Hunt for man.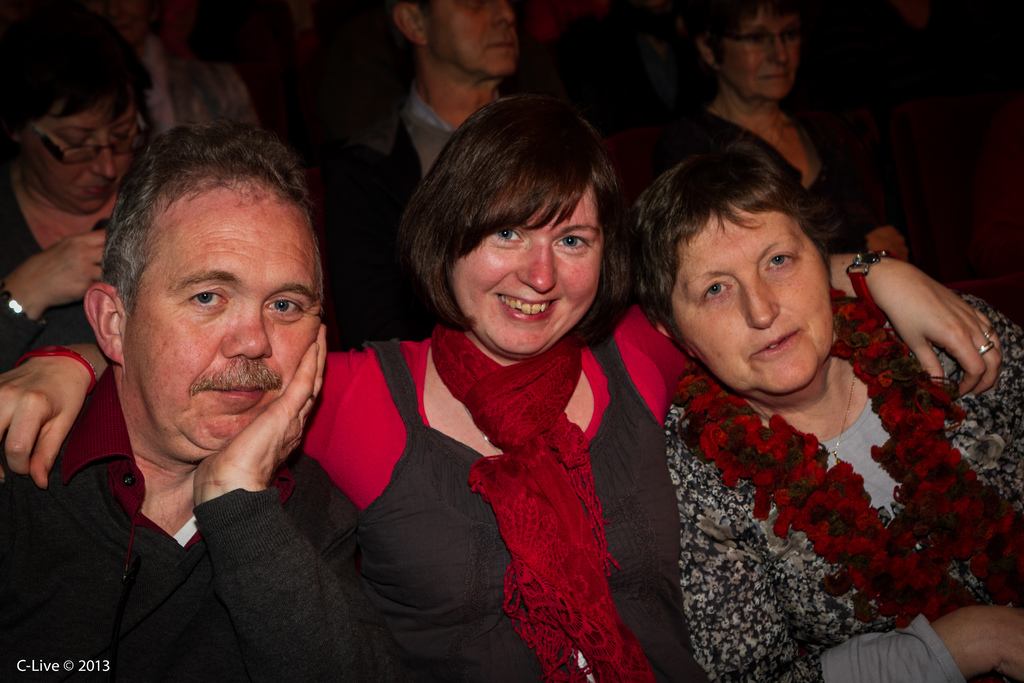
Hunted down at locate(365, 0, 524, 179).
